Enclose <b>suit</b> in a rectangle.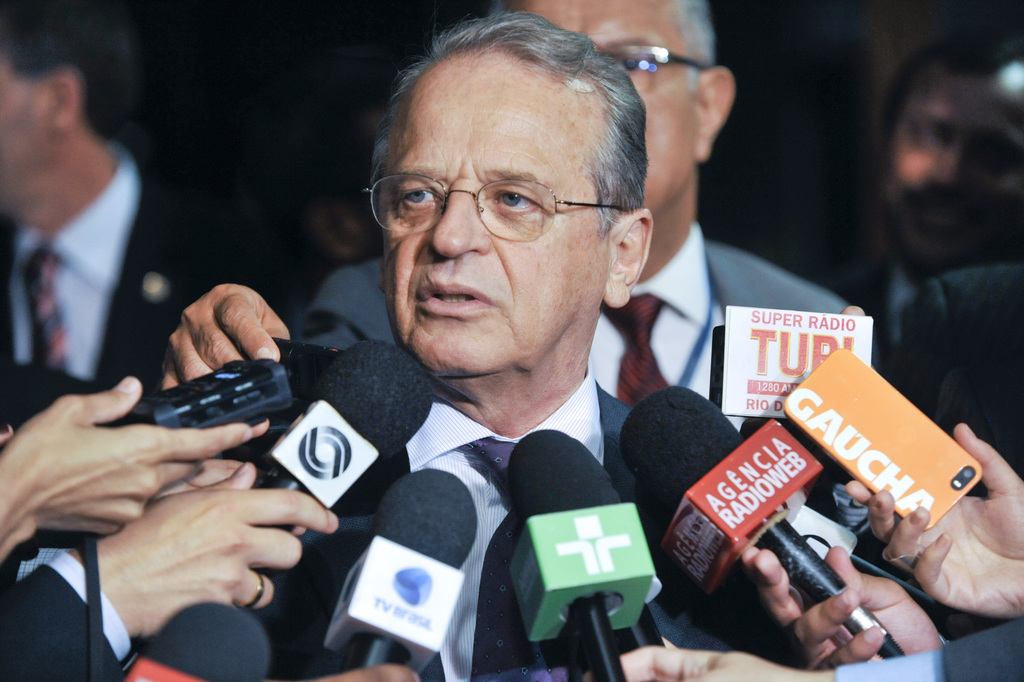
rect(0, 106, 167, 425).
